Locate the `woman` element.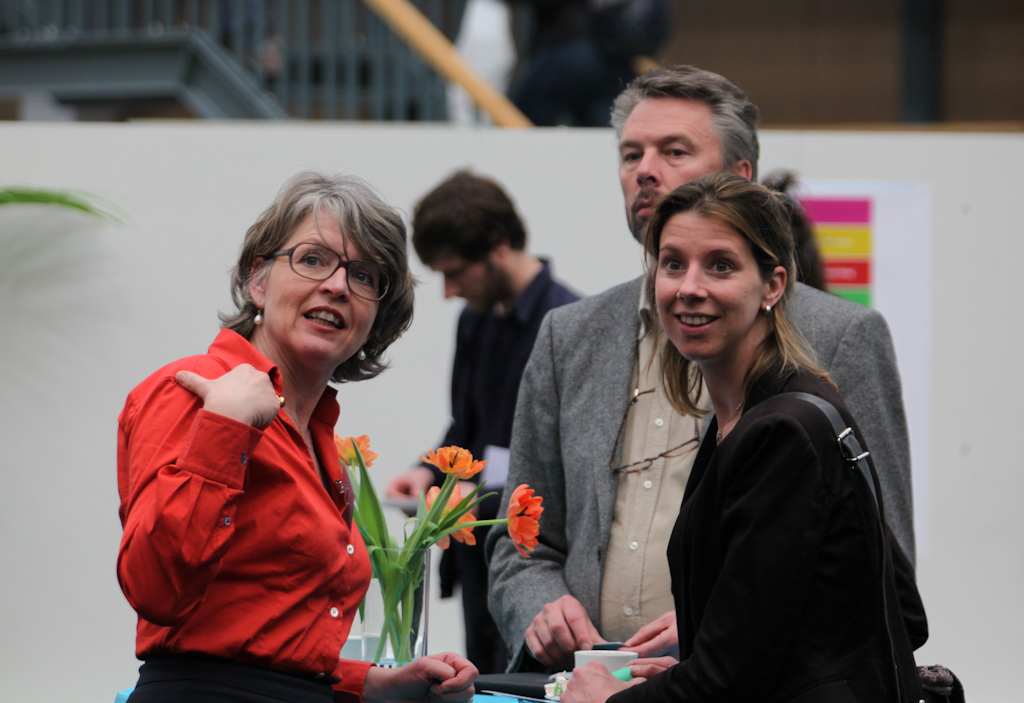
Element bbox: (left=542, top=178, right=935, bottom=702).
